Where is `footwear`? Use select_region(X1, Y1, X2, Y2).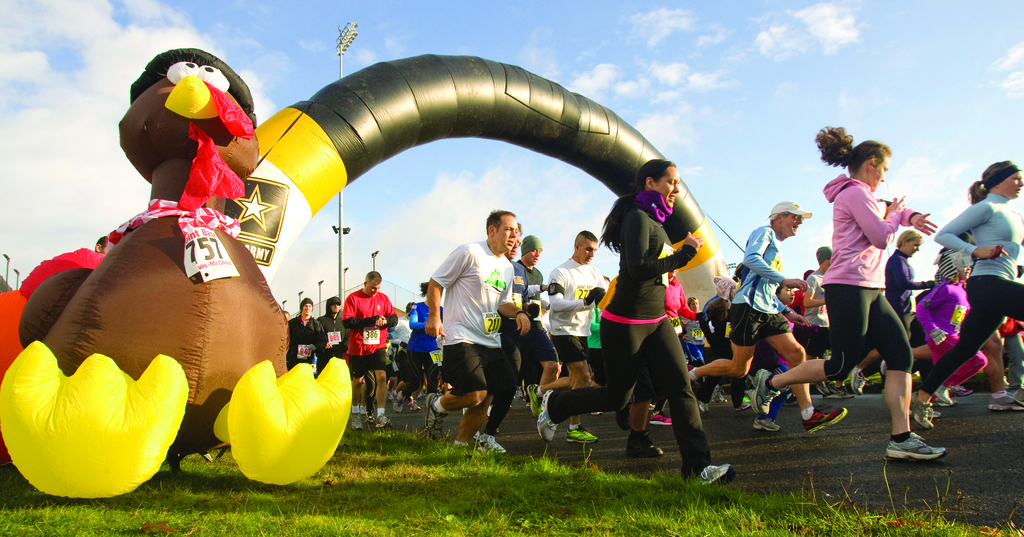
select_region(816, 379, 831, 398).
